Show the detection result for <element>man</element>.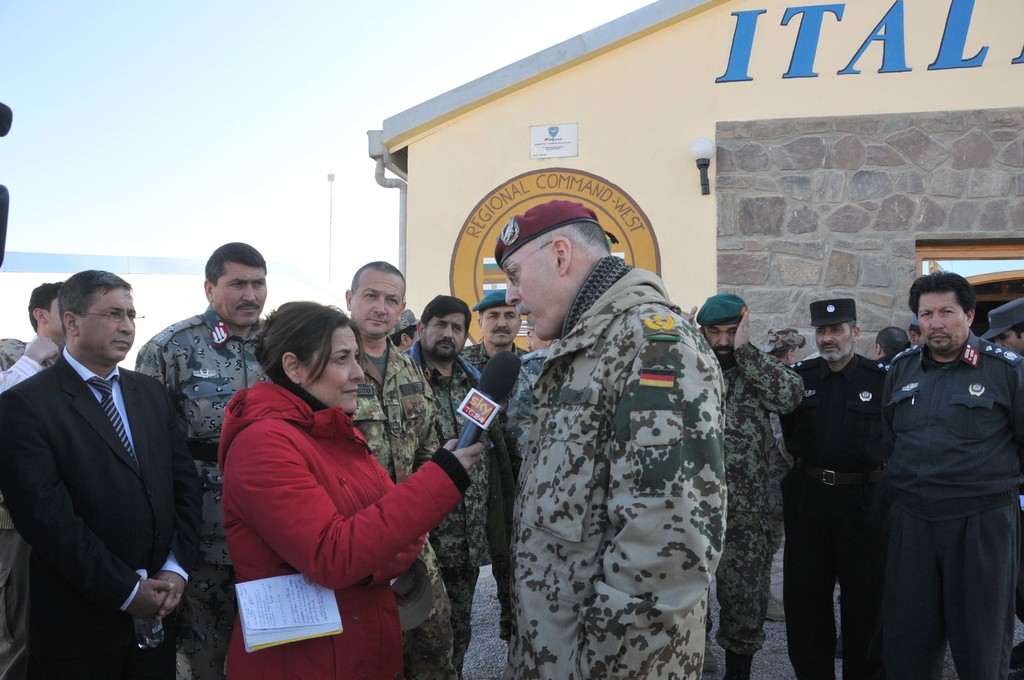
box(506, 336, 557, 676).
